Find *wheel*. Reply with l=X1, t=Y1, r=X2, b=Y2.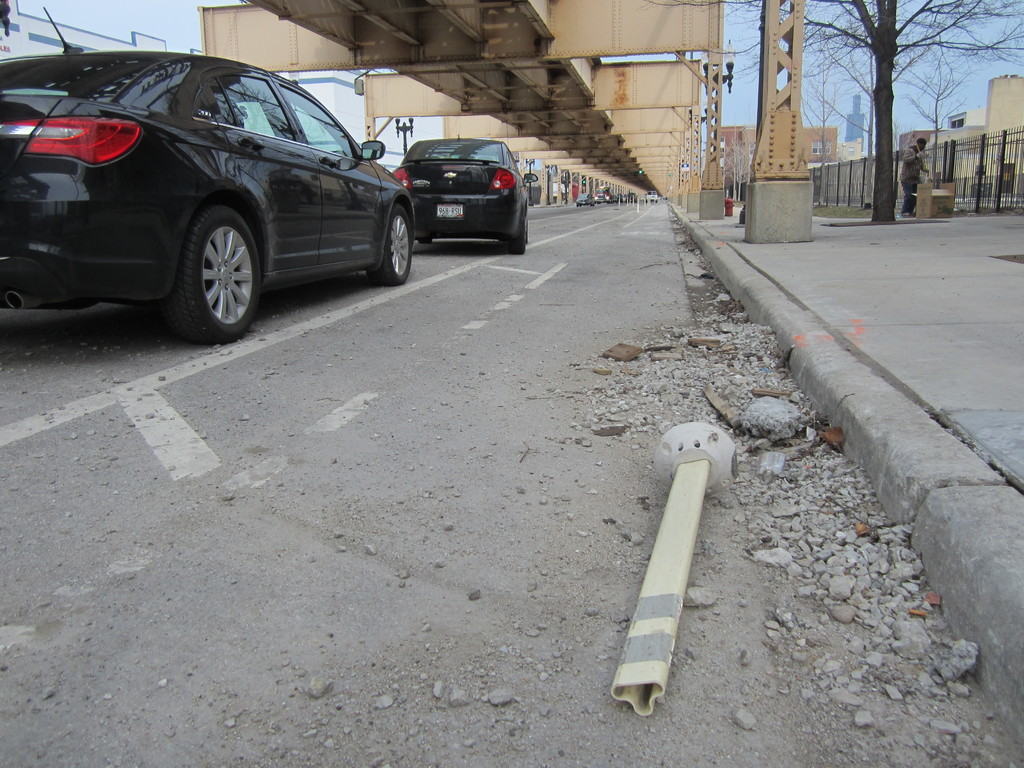
l=508, t=220, r=526, b=255.
